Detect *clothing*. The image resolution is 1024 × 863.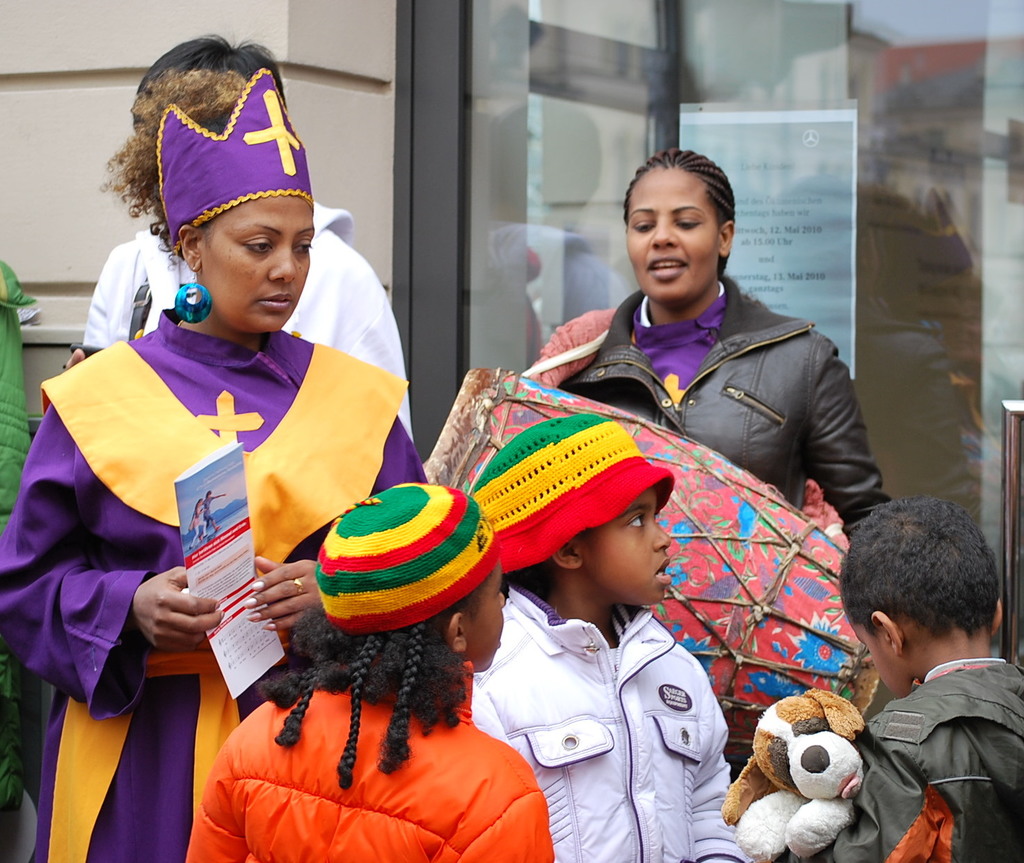
pyautogui.locateOnScreen(6, 330, 453, 862).
